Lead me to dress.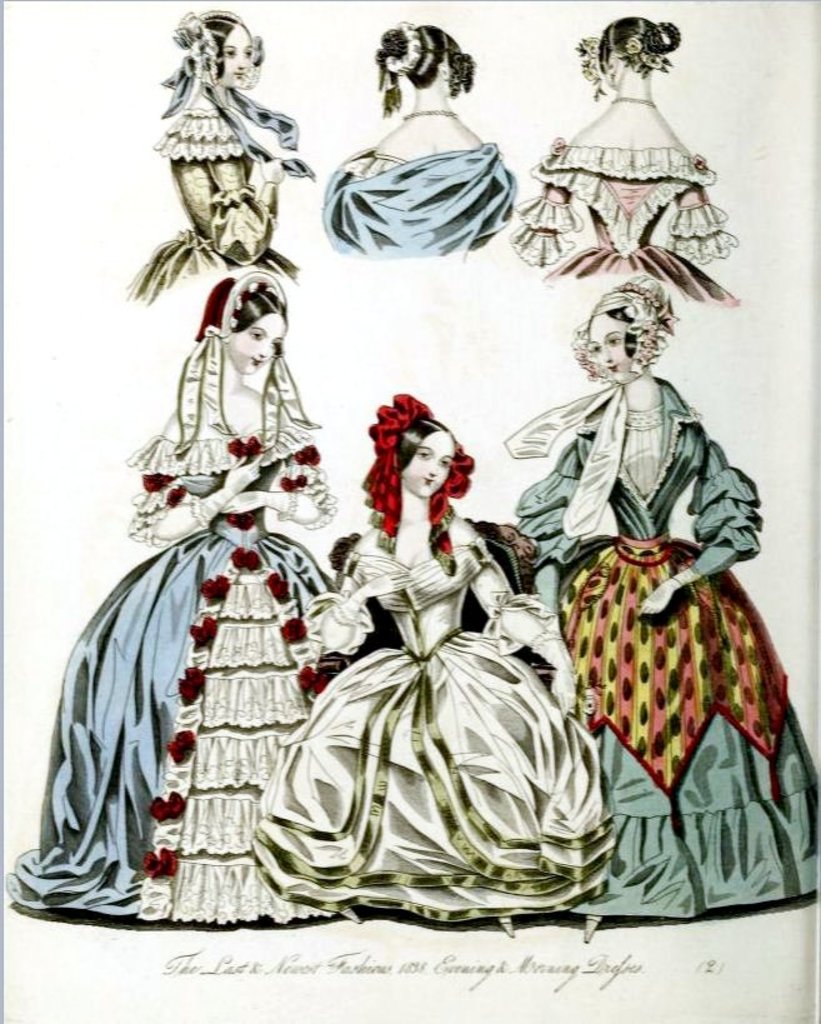
Lead to Rect(509, 154, 741, 305).
